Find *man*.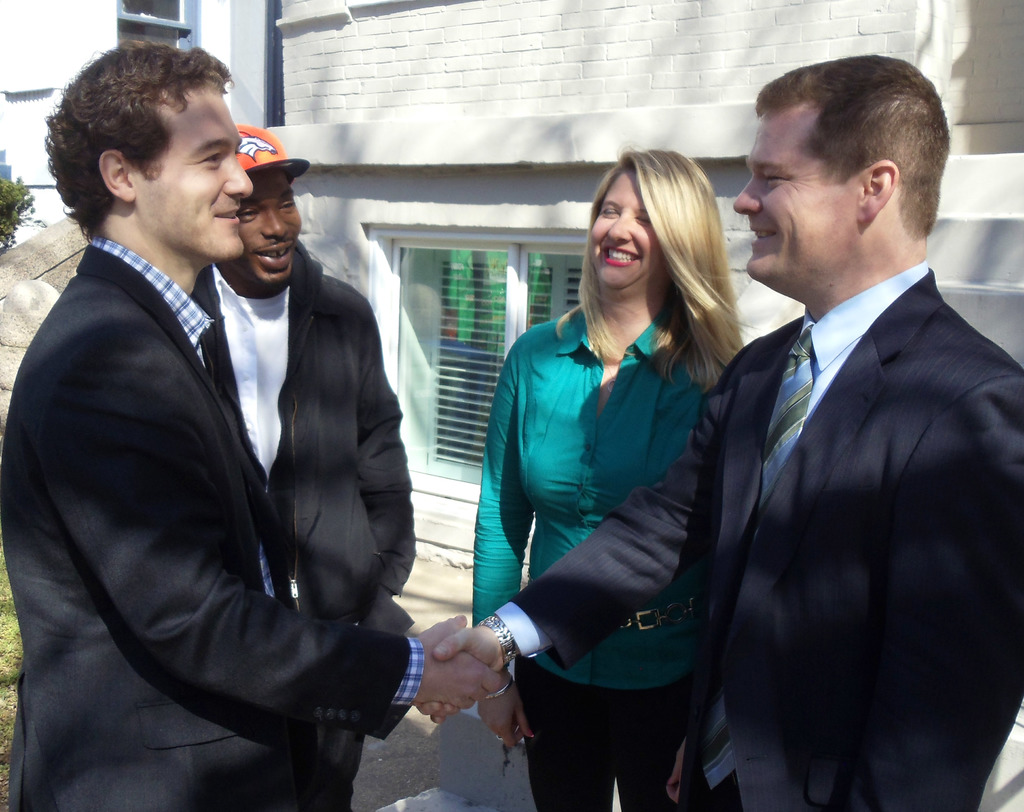
rect(190, 122, 413, 811).
